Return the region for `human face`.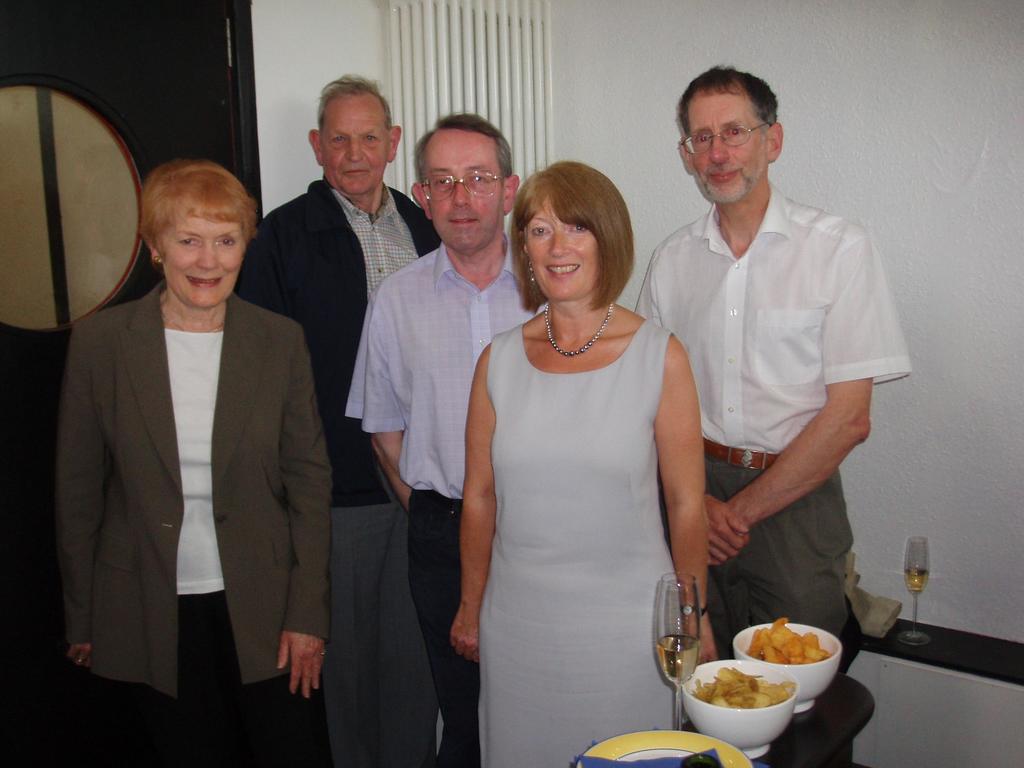
crop(685, 89, 764, 204).
